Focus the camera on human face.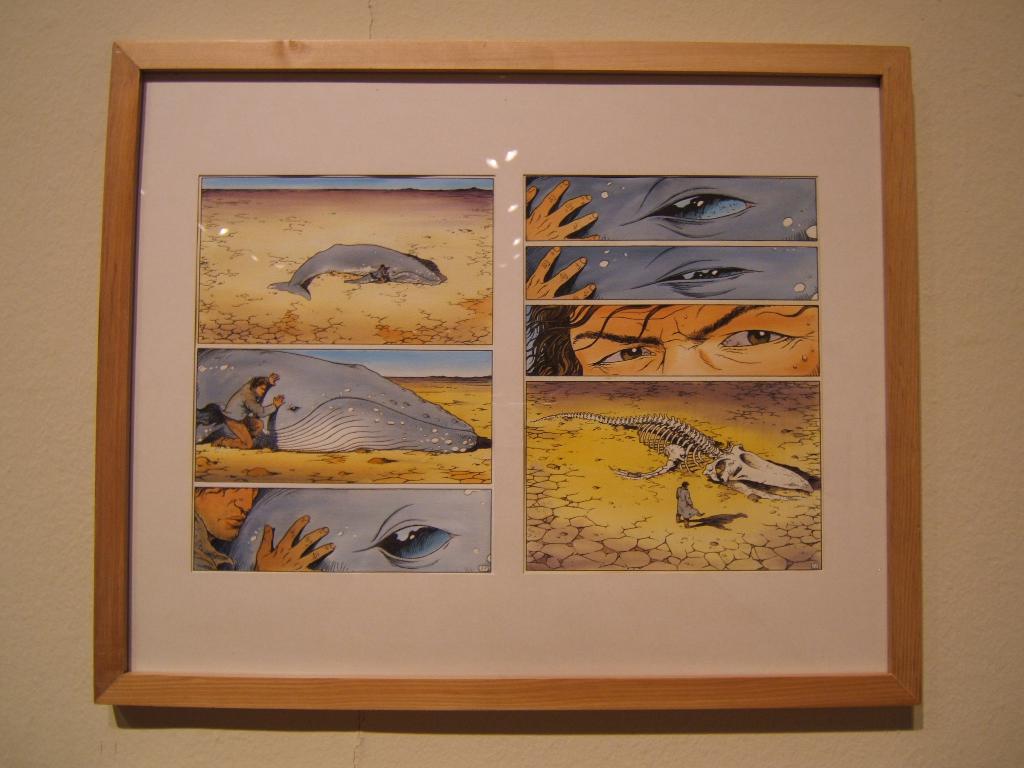
Focus region: [x1=193, y1=490, x2=260, y2=539].
